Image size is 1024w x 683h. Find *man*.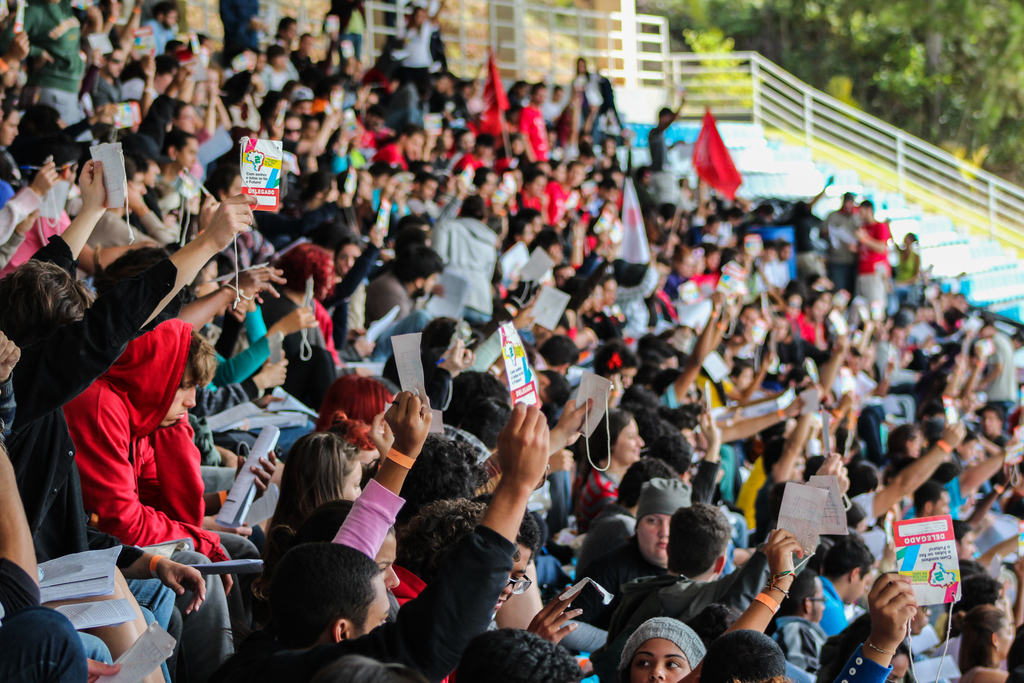
{"left": 714, "top": 297, "right": 761, "bottom": 384}.
